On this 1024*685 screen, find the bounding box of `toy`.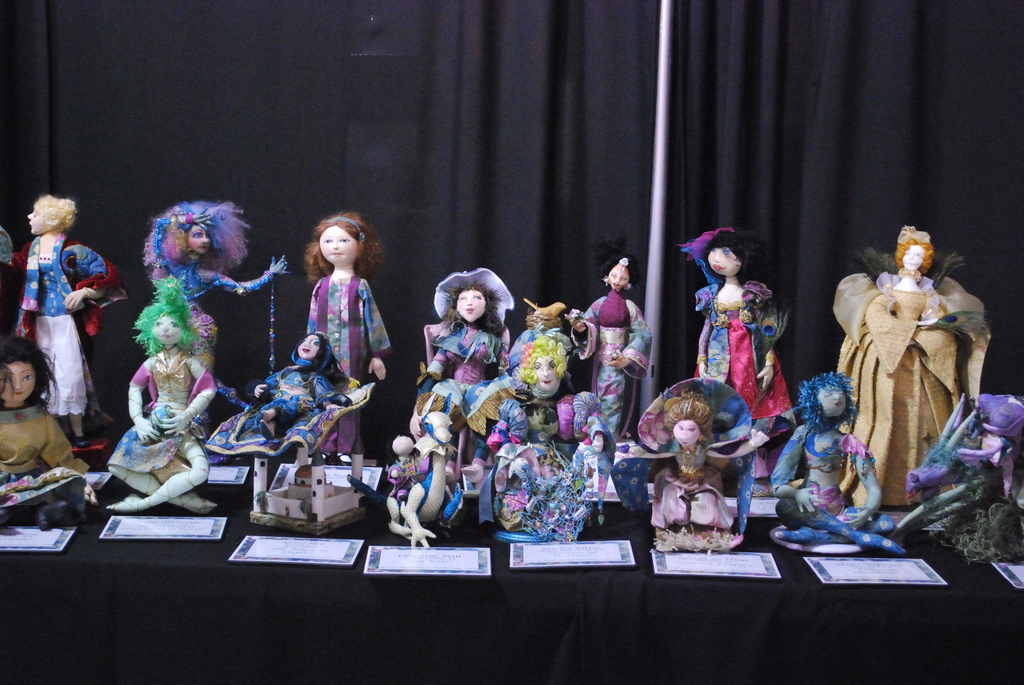
Bounding box: 0 337 81 500.
